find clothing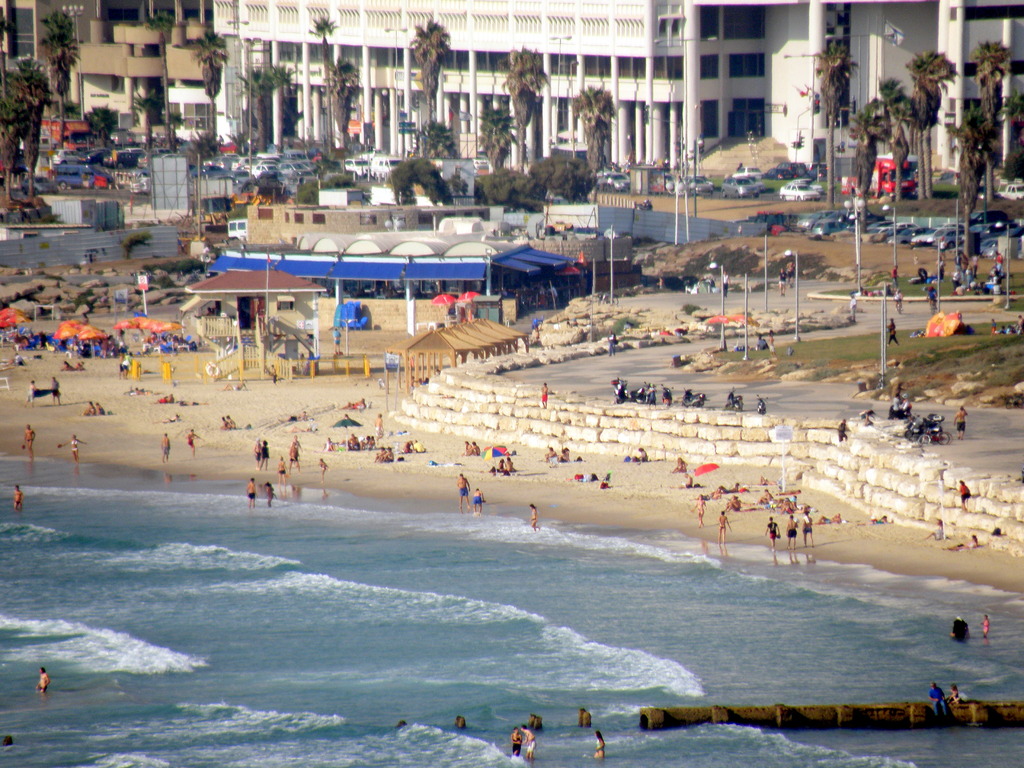
(461,486,467,497)
